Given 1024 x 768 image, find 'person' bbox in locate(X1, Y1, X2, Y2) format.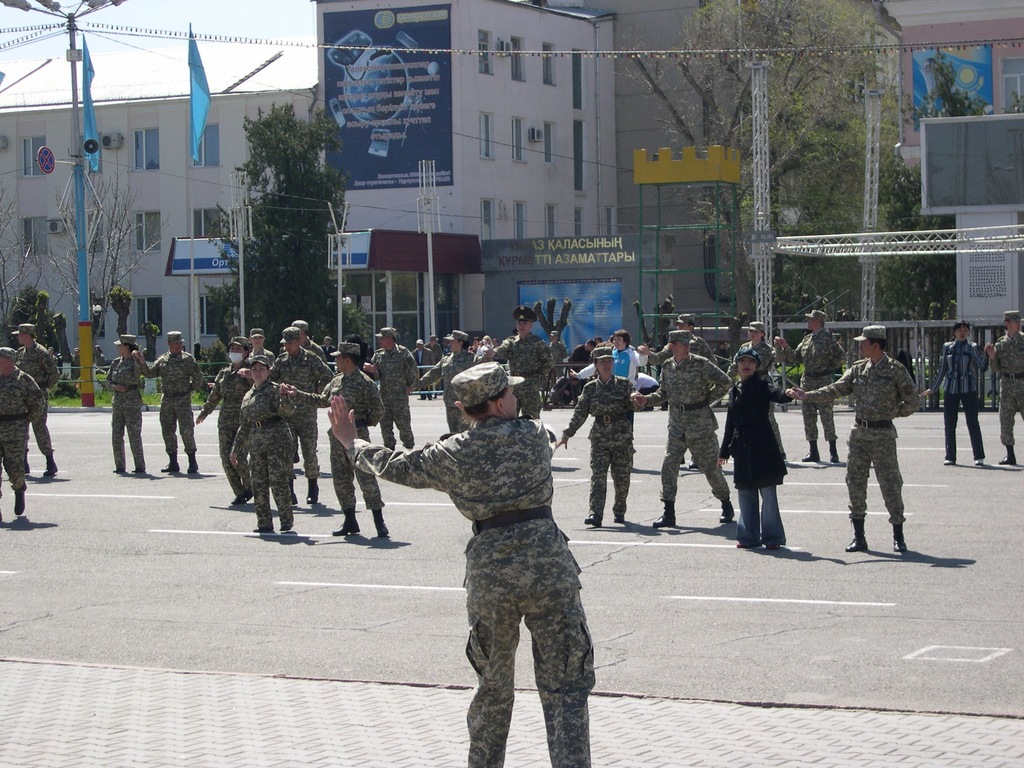
locate(282, 338, 384, 541).
